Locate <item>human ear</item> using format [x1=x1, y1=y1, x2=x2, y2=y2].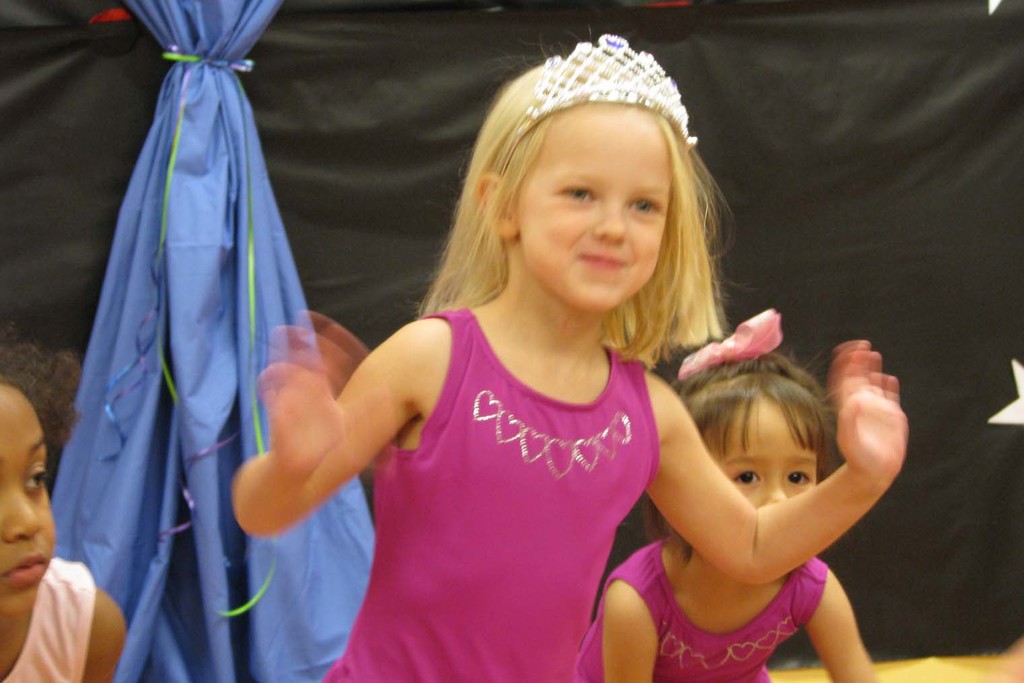
[x1=477, y1=172, x2=522, y2=240].
